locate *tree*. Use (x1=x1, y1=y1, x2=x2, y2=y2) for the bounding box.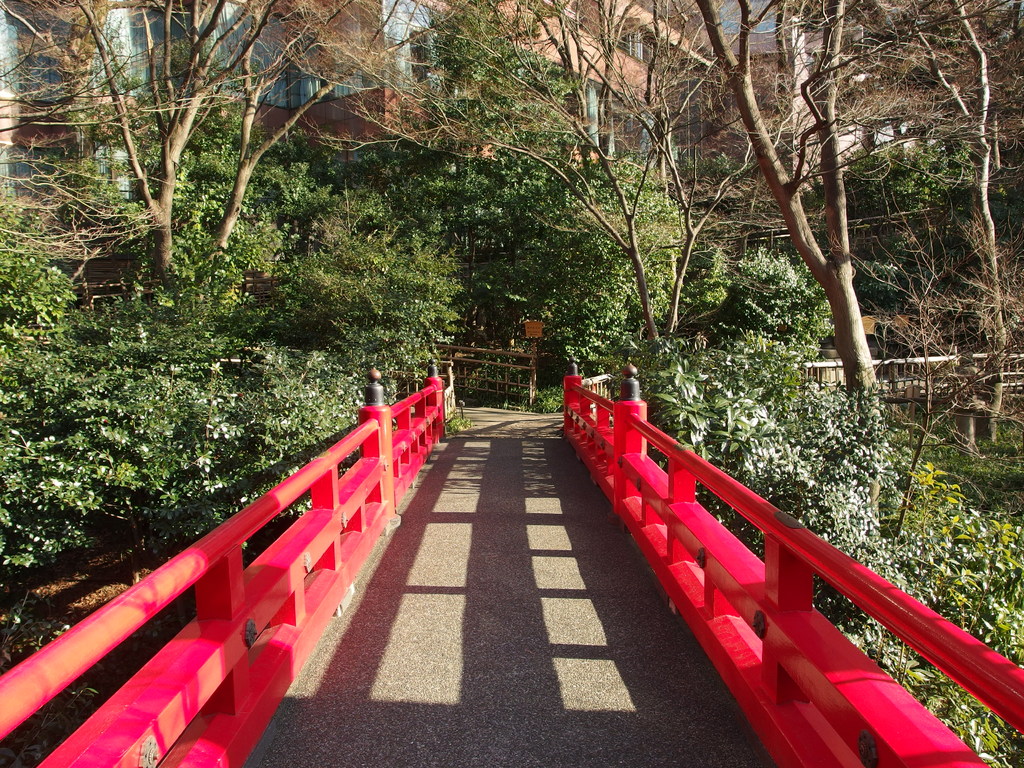
(x1=0, y1=0, x2=469, y2=312).
